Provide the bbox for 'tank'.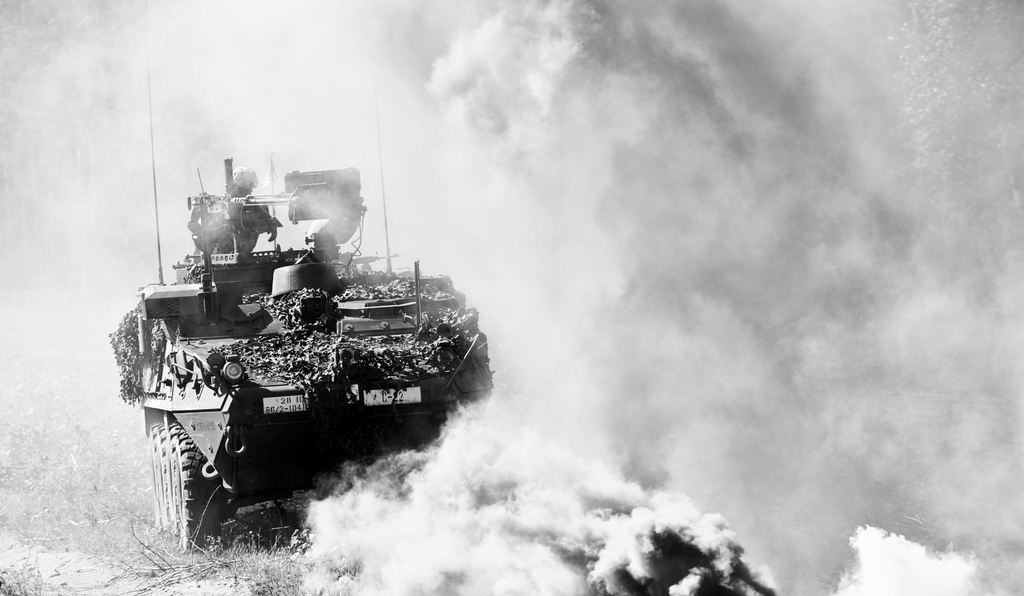
110 0 495 556.
